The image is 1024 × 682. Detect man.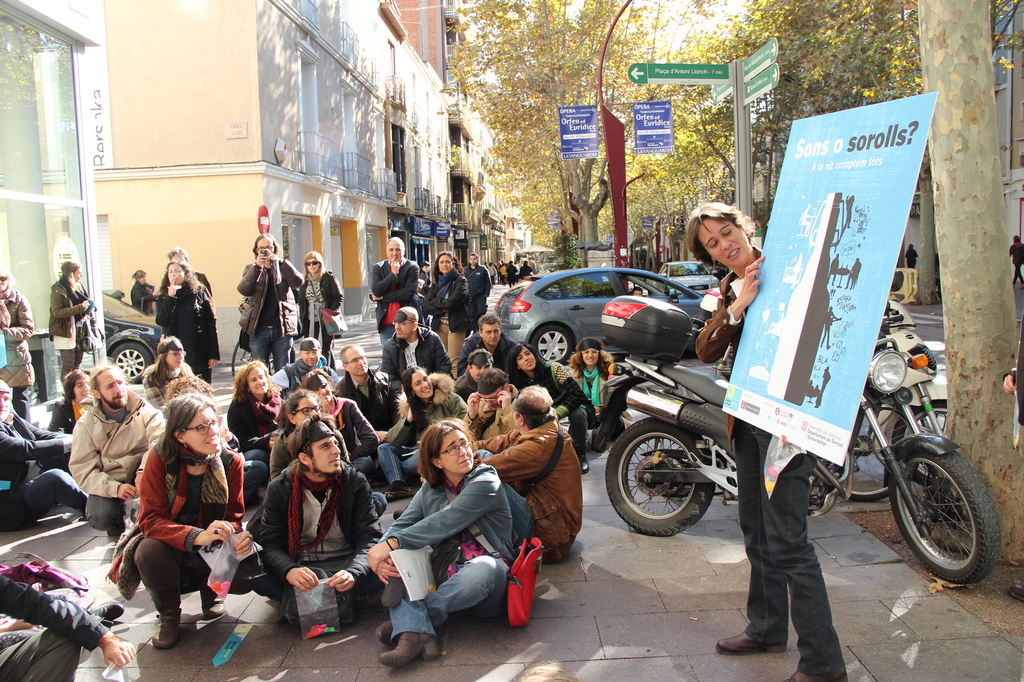
Detection: bbox=(70, 359, 165, 548).
